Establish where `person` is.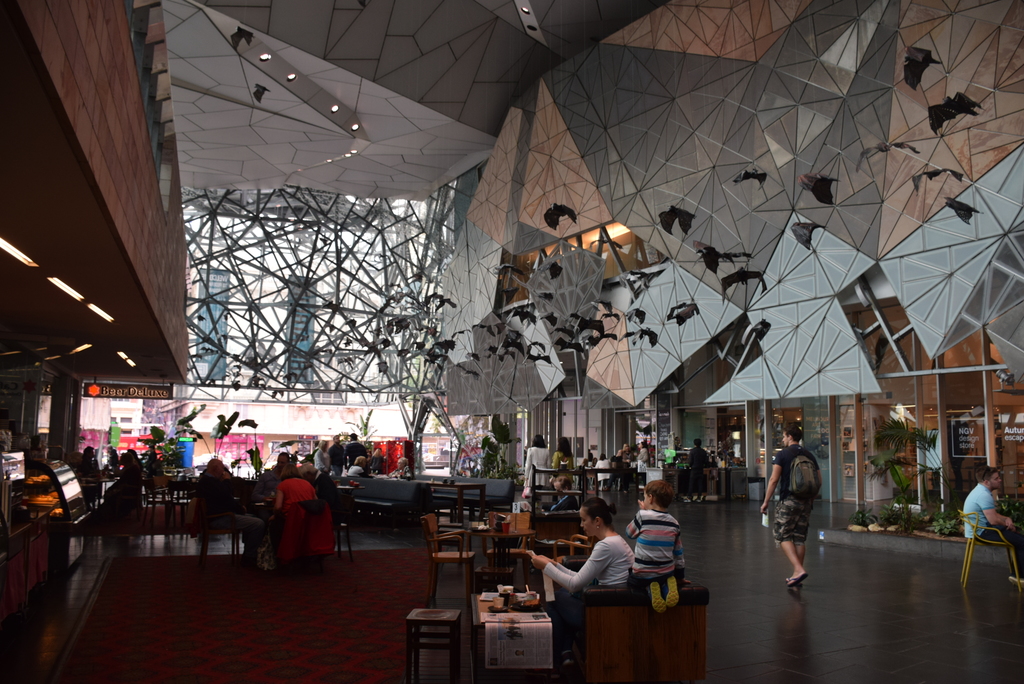
Established at crop(622, 479, 689, 612).
